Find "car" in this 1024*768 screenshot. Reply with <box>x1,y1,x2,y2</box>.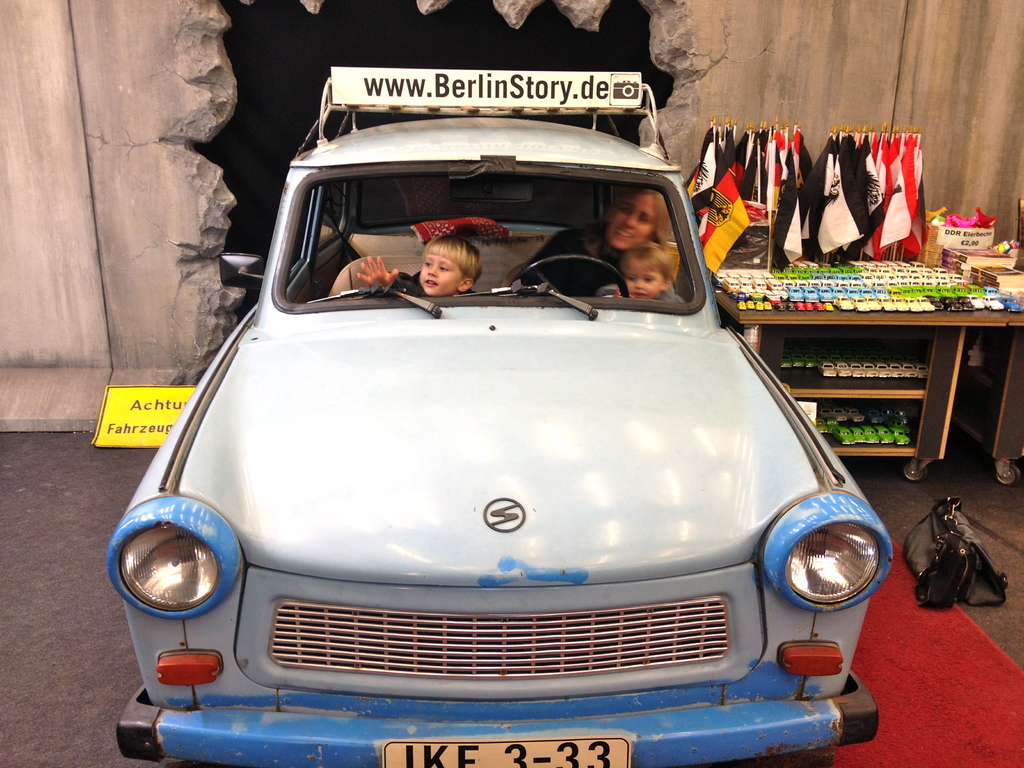
<box>117,66,892,767</box>.
